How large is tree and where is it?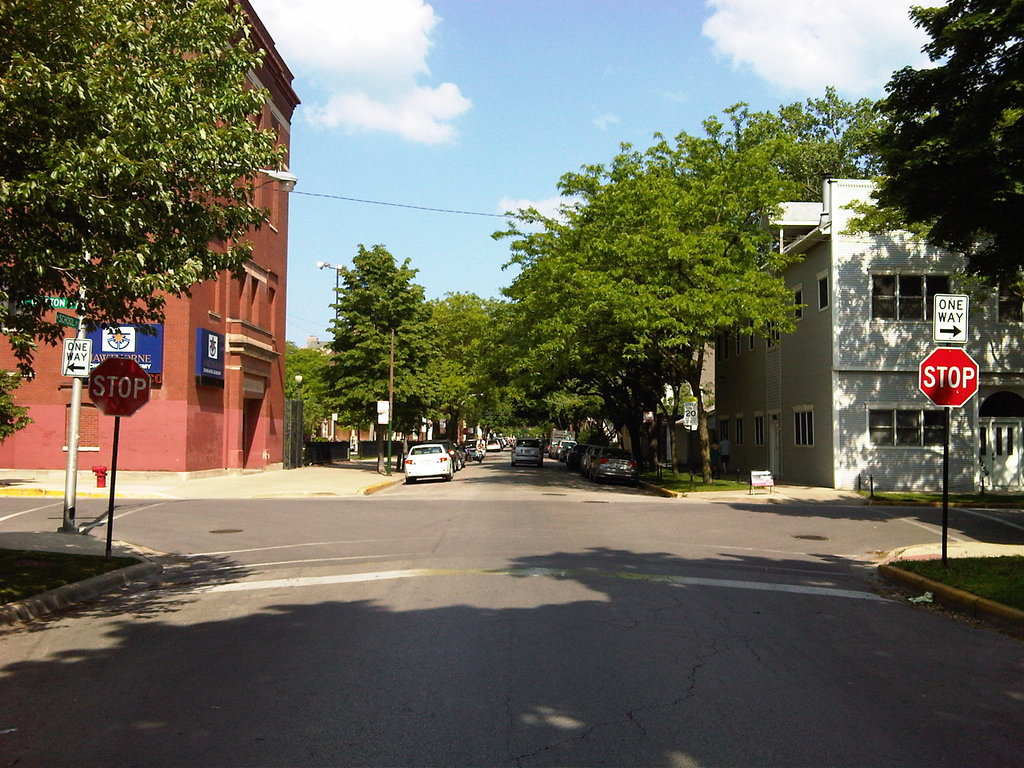
Bounding box: <bbox>0, 0, 296, 433</bbox>.
